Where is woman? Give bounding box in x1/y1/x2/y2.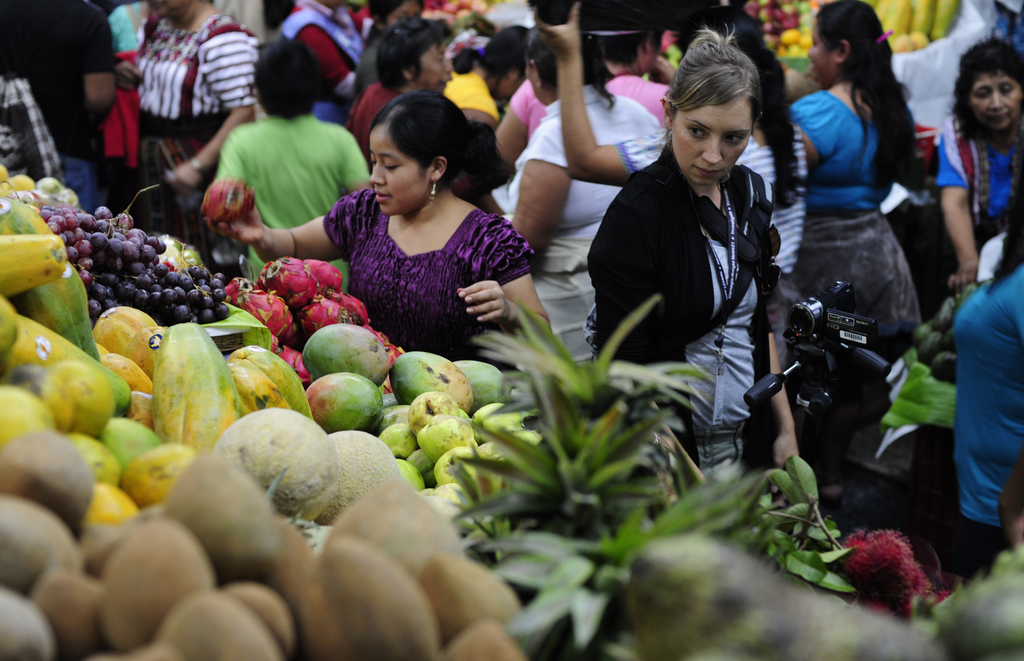
116/0/259/273.
